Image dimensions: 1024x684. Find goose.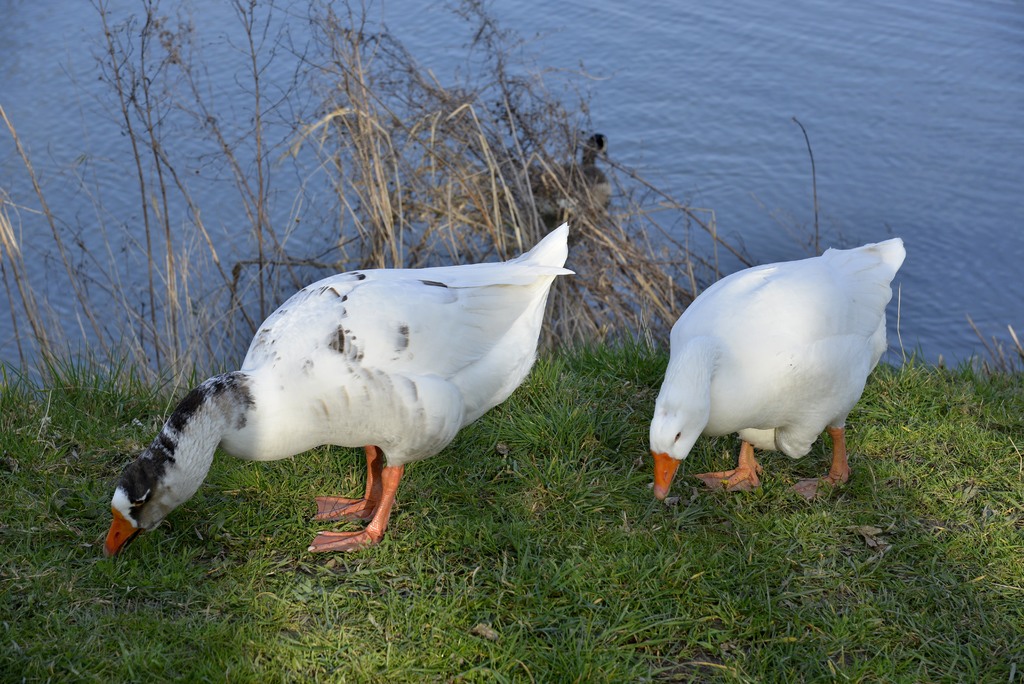
detection(649, 236, 911, 505).
